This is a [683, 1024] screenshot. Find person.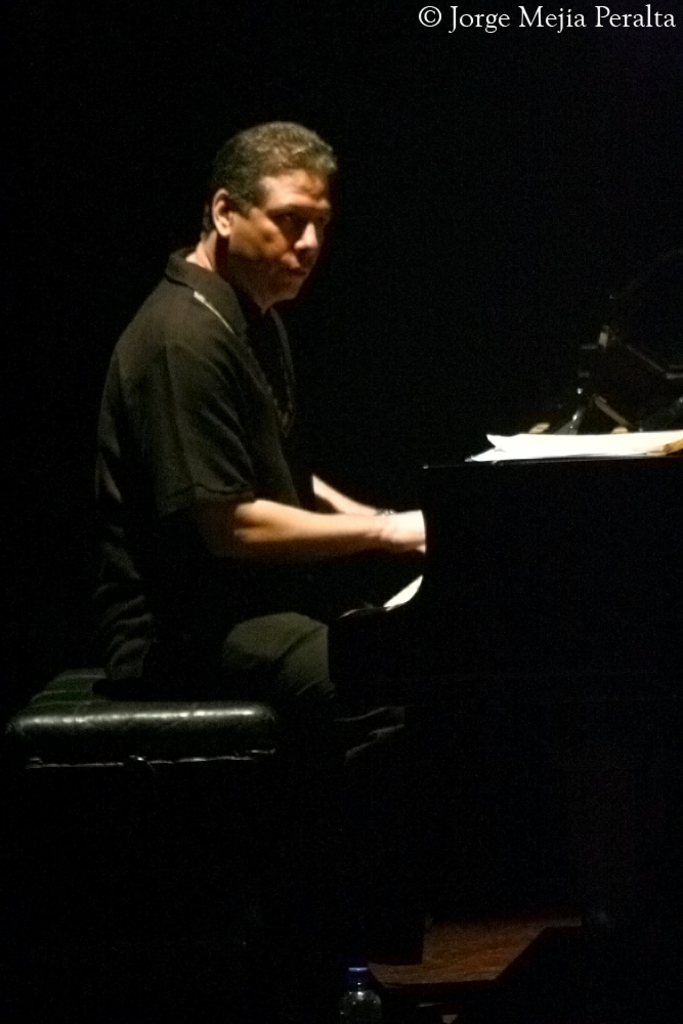
Bounding box: pyautogui.locateOnScreen(86, 118, 430, 966).
